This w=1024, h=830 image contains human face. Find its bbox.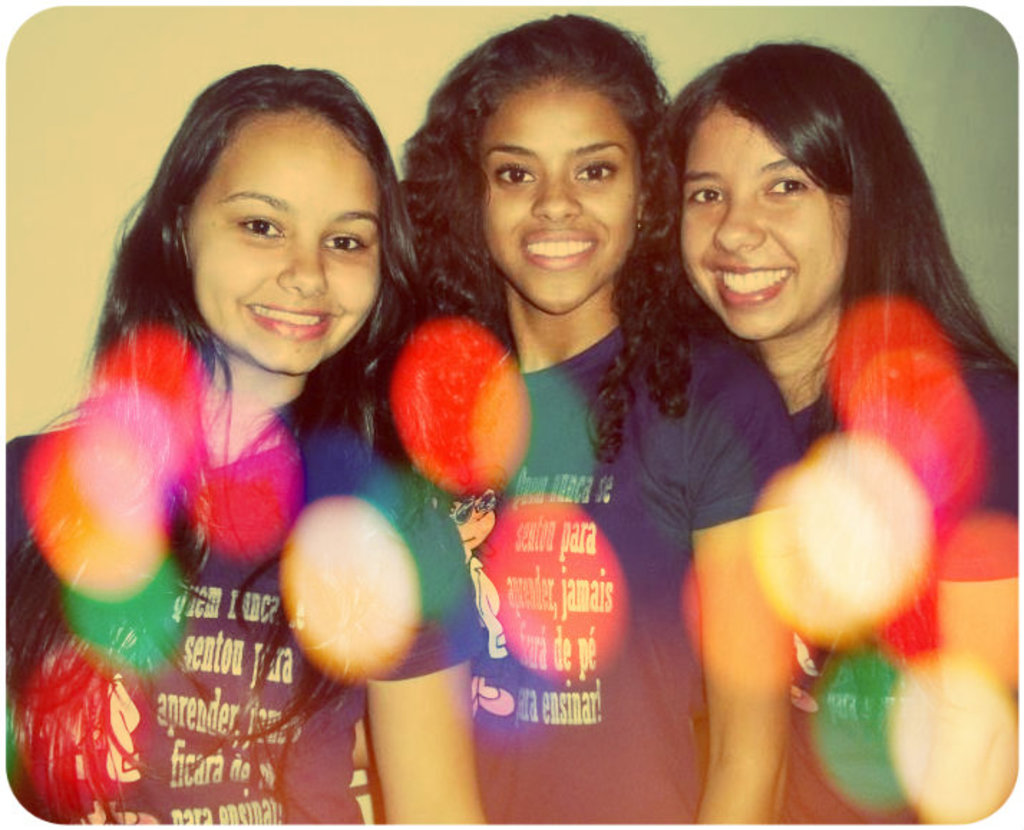
BBox(182, 105, 387, 381).
